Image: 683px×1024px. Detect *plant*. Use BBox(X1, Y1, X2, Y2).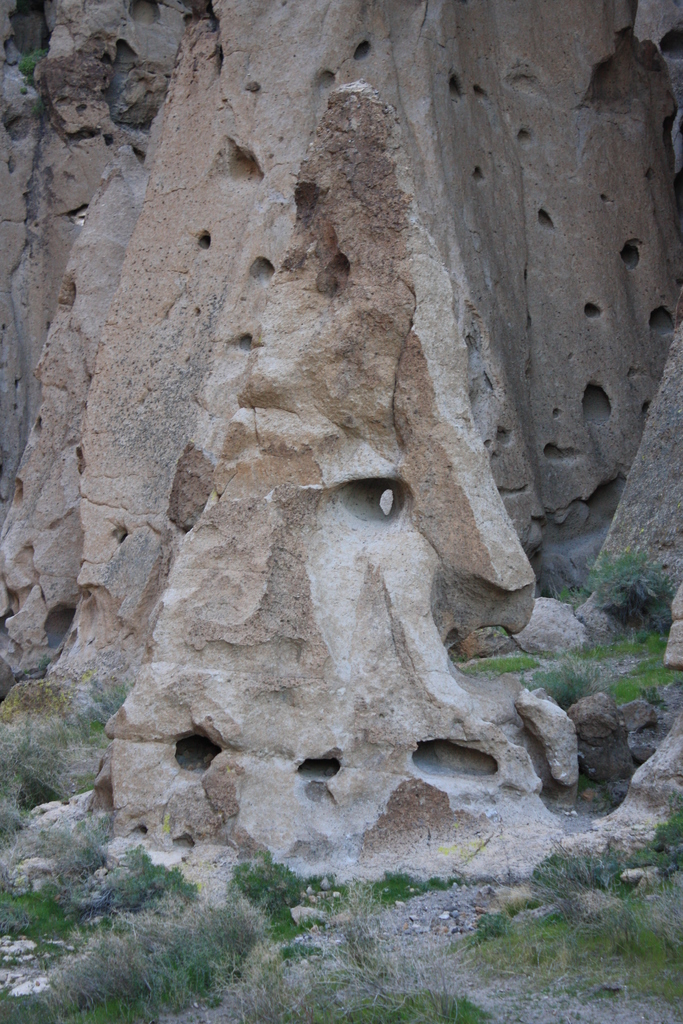
BBox(620, 790, 682, 900).
